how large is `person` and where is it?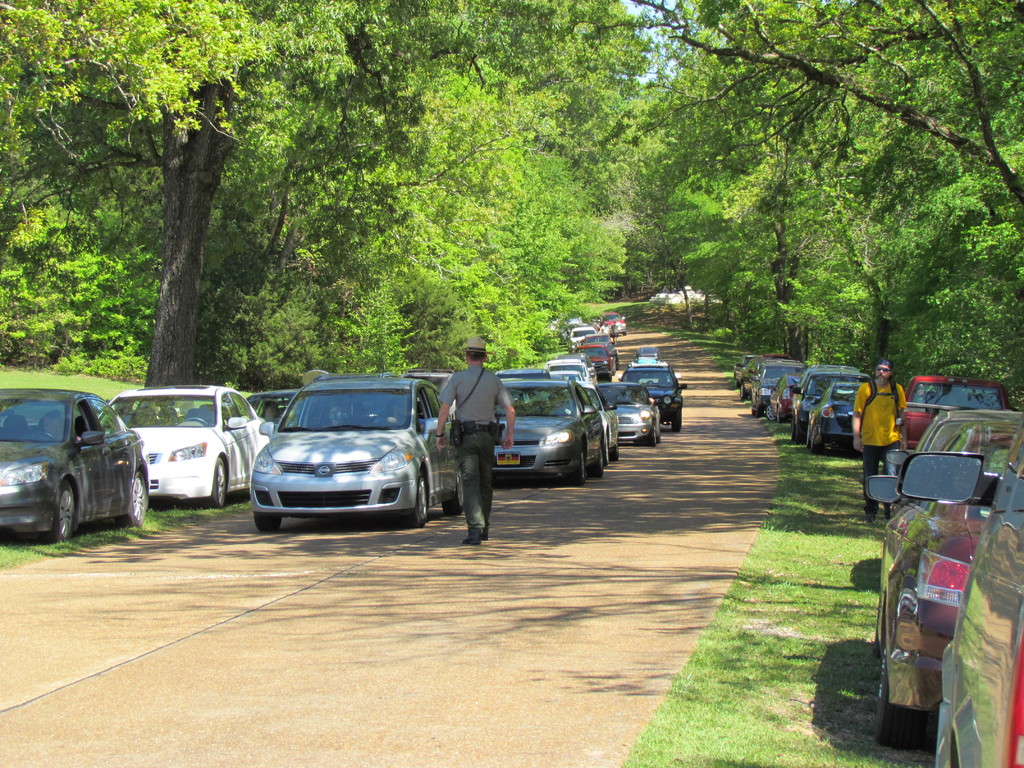
Bounding box: <bbox>846, 359, 912, 527</bbox>.
